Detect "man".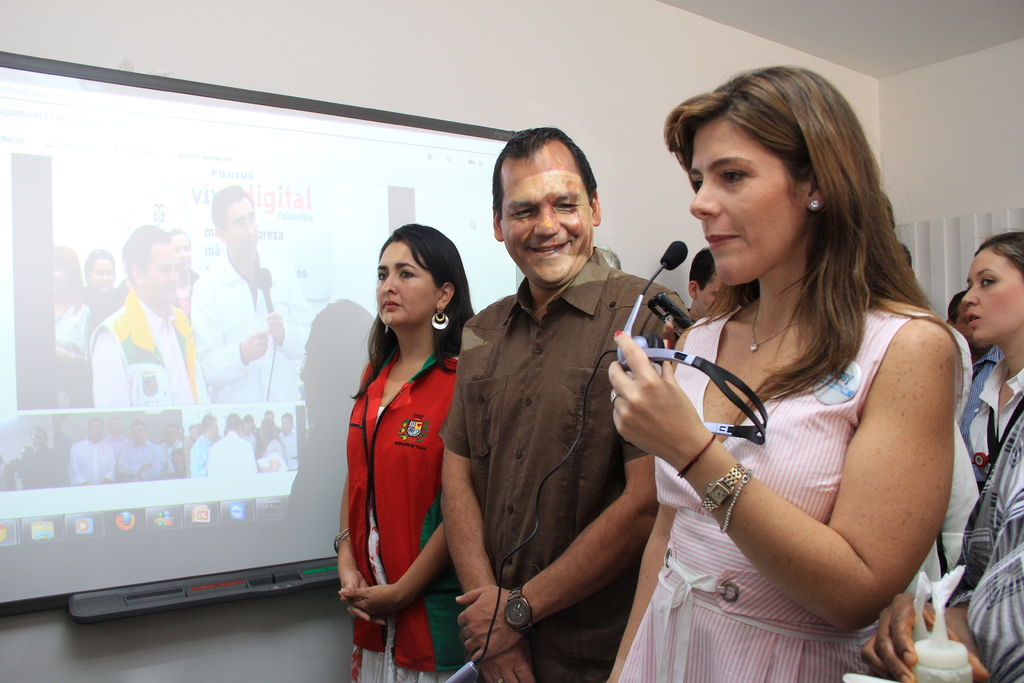
Detected at pyautogui.locateOnScreen(86, 210, 202, 415).
